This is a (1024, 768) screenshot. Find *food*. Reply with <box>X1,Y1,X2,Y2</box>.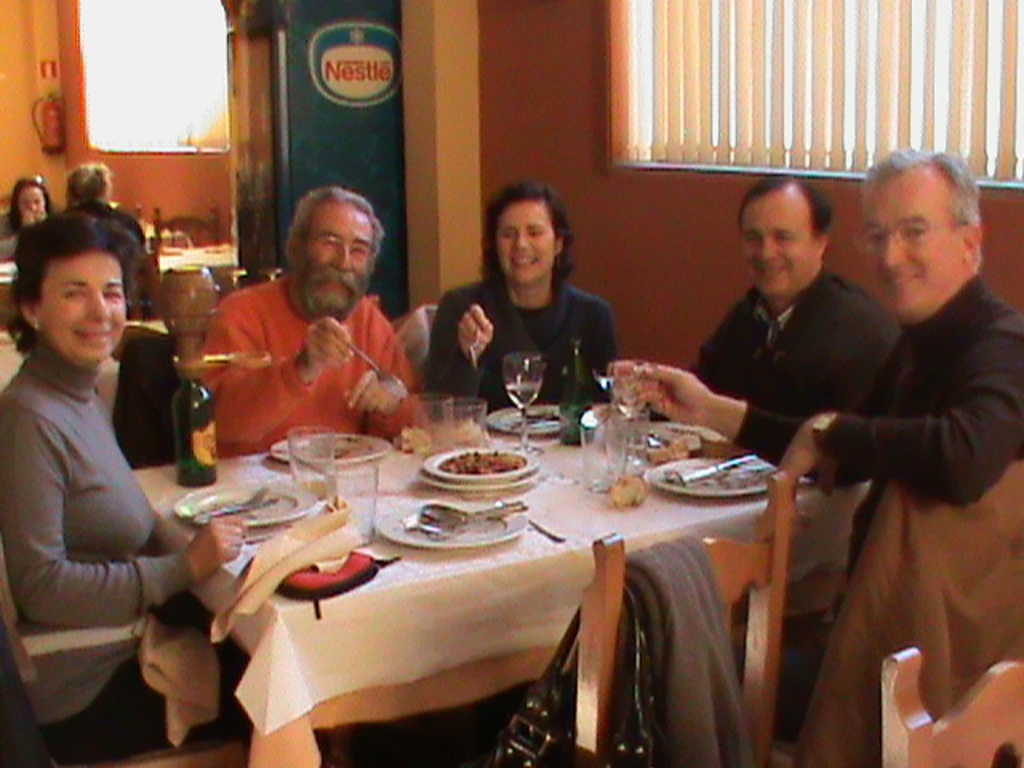
<box>294,437,386,462</box>.
